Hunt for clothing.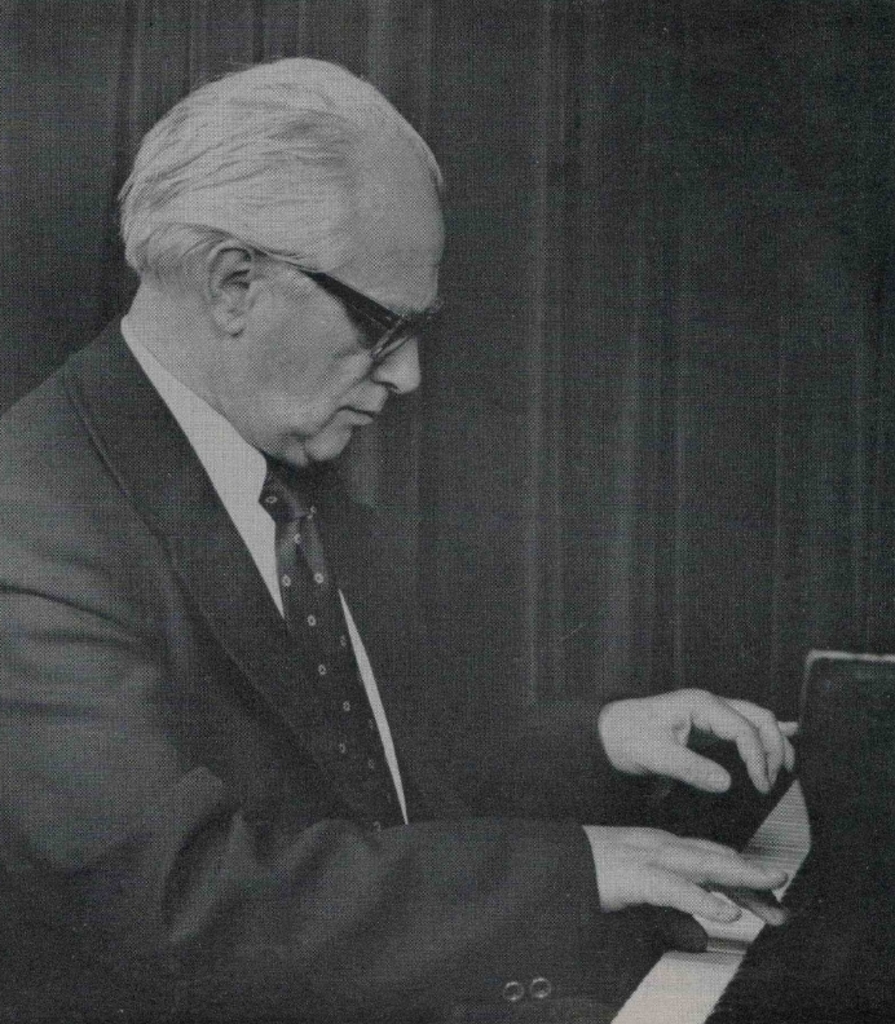
Hunted down at select_region(21, 209, 643, 1010).
